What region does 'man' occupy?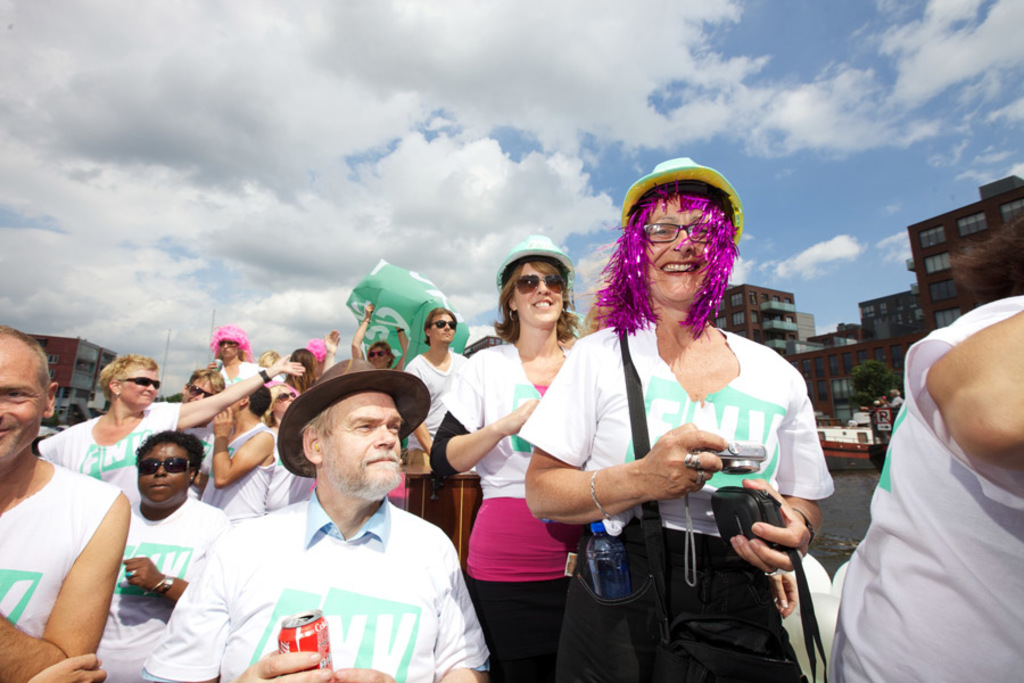
196/388/287/532.
